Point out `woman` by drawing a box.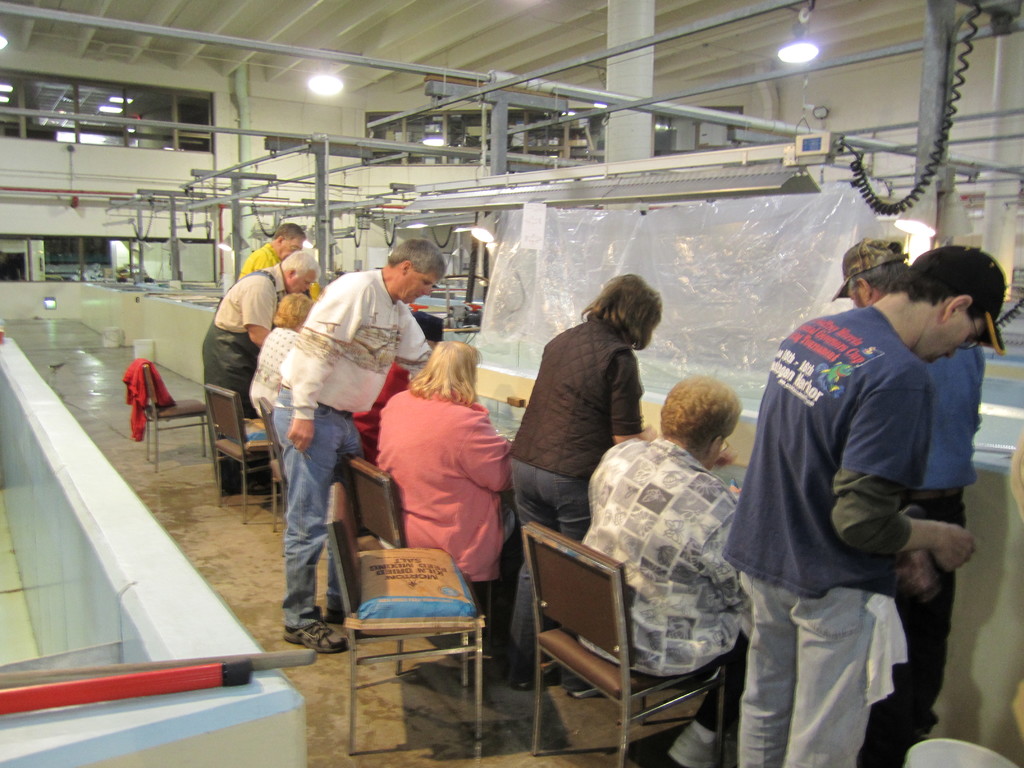
locate(351, 324, 516, 634).
